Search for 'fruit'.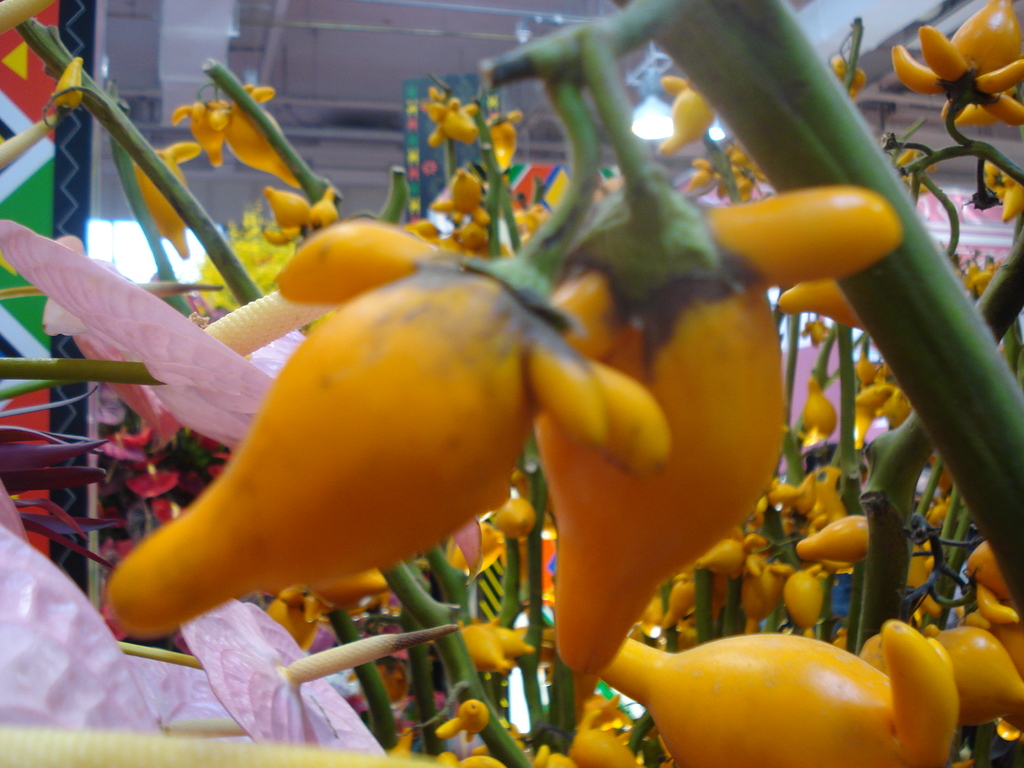
Found at detection(118, 295, 646, 628).
